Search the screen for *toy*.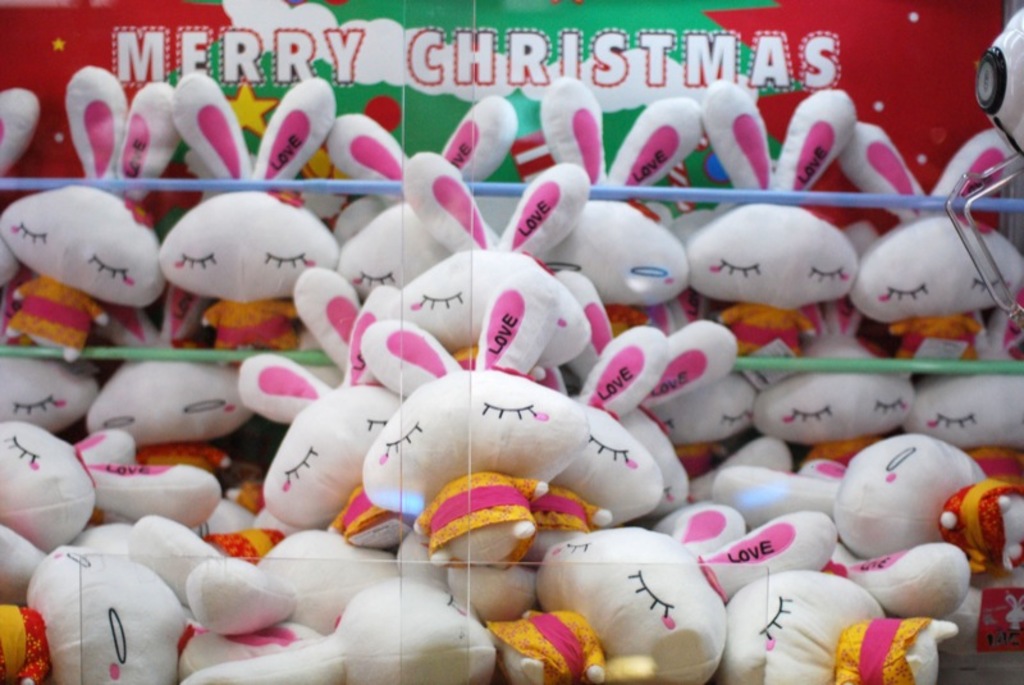
Found at 174 515 442 634.
